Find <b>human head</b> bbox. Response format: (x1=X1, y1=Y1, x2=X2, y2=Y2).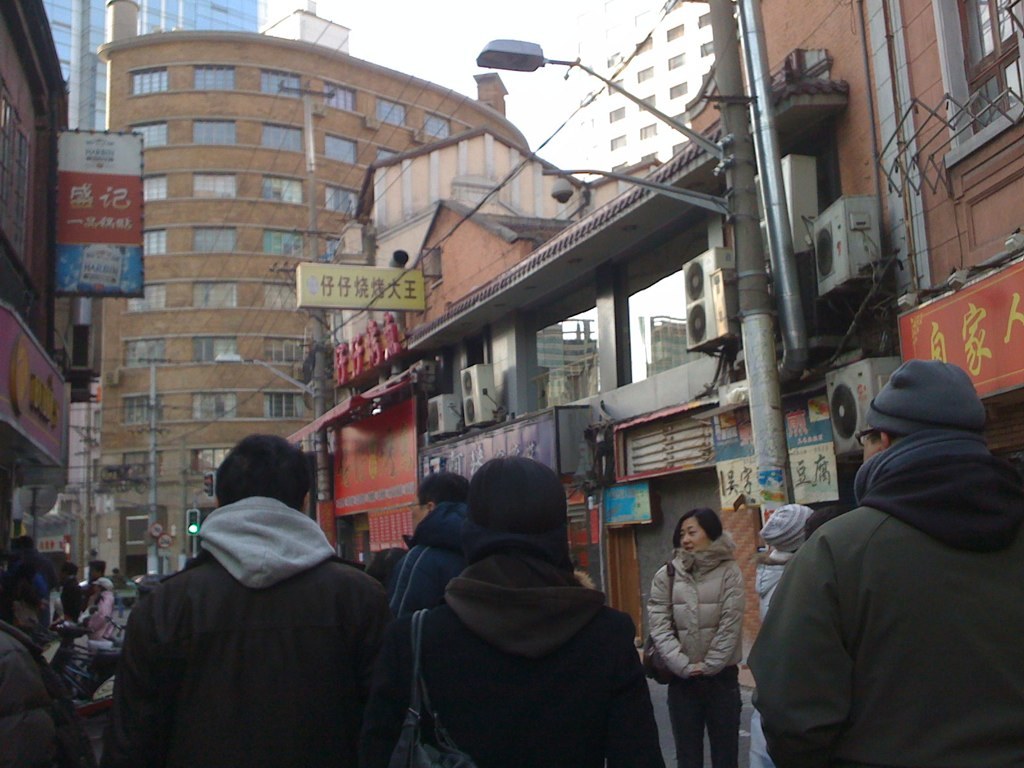
(x1=218, y1=432, x2=313, y2=514).
